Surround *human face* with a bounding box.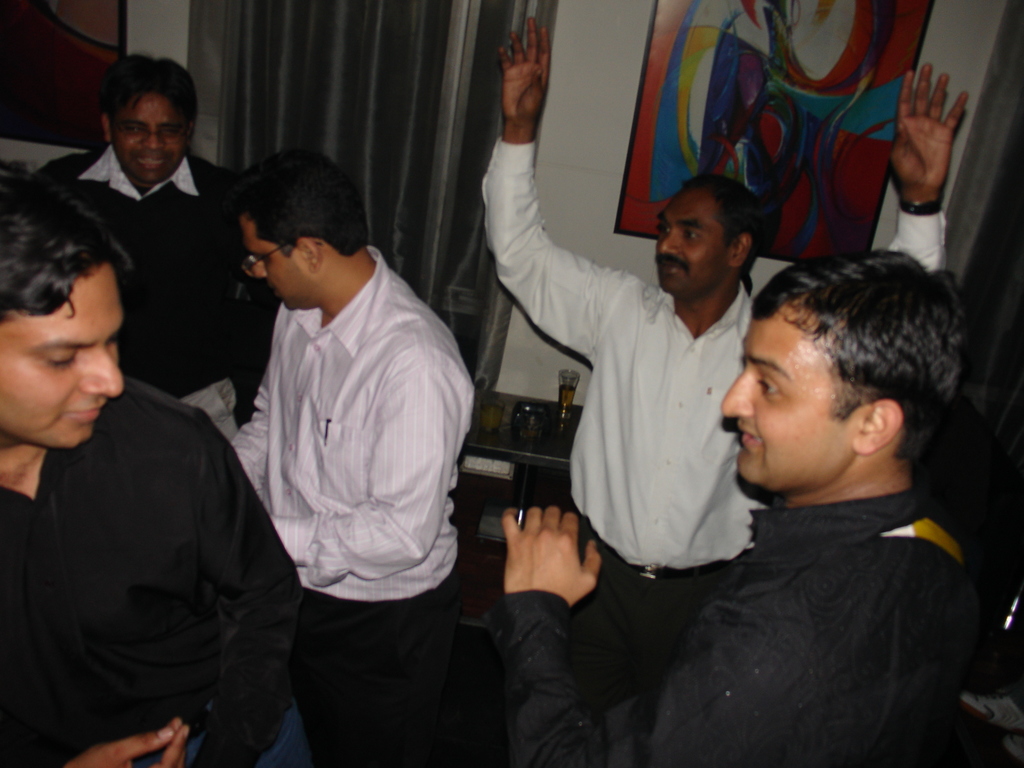
651 188 726 295.
